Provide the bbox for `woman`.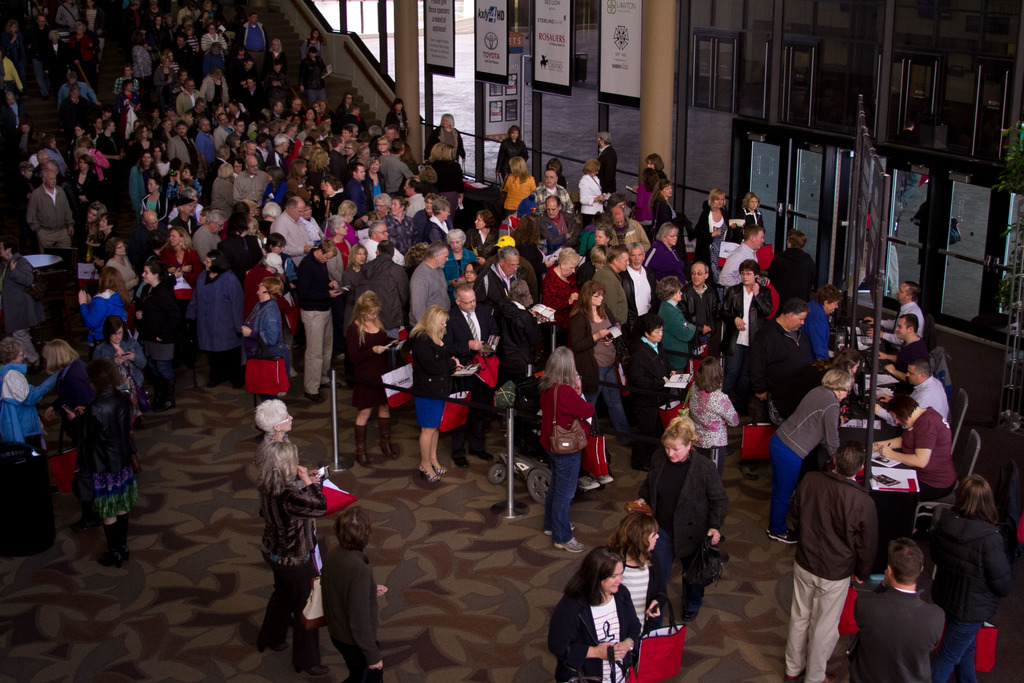
pyautogui.locateOnScreen(737, 185, 765, 236).
